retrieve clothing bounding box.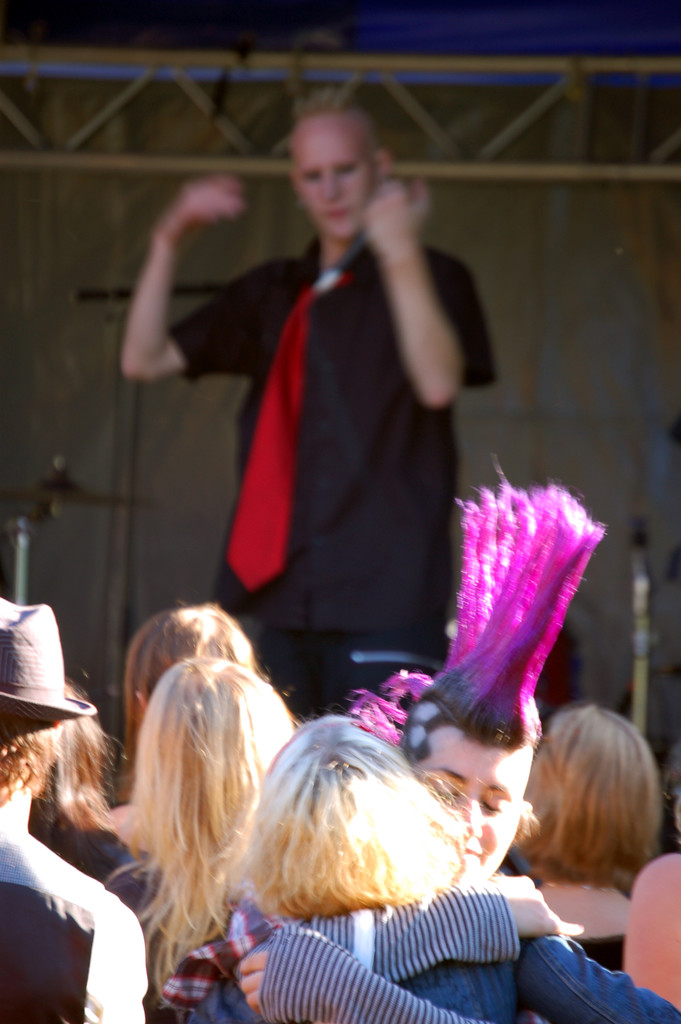
Bounding box: left=169, top=164, right=488, bottom=651.
